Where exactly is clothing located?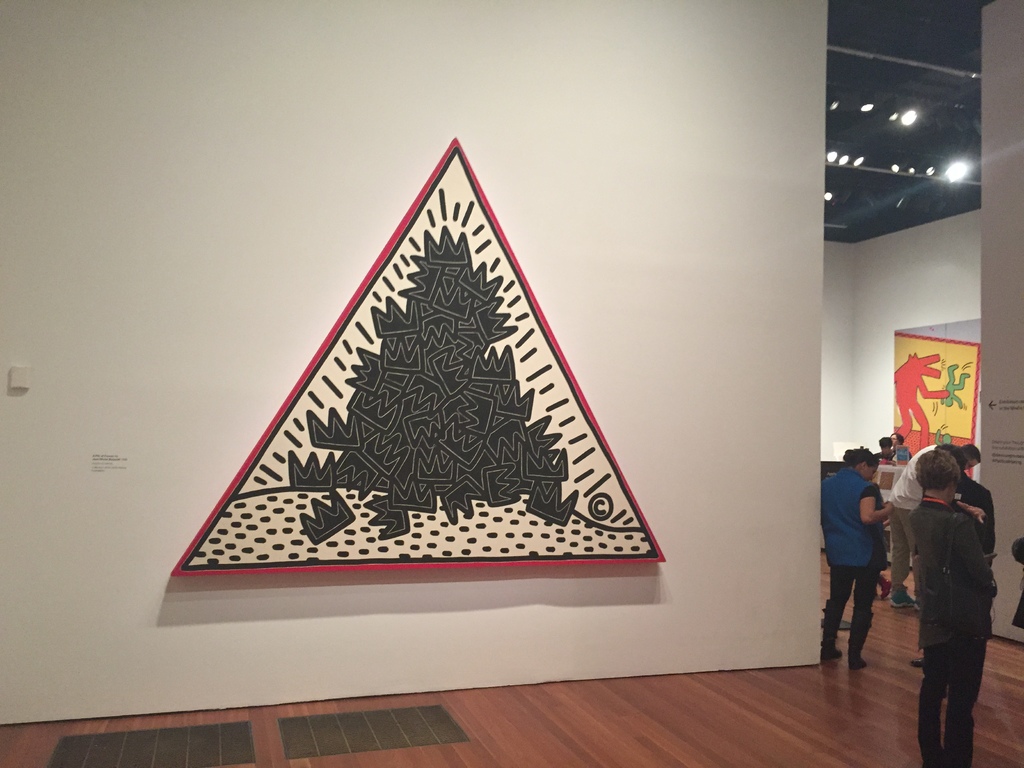
Its bounding box is 957,476,998,554.
